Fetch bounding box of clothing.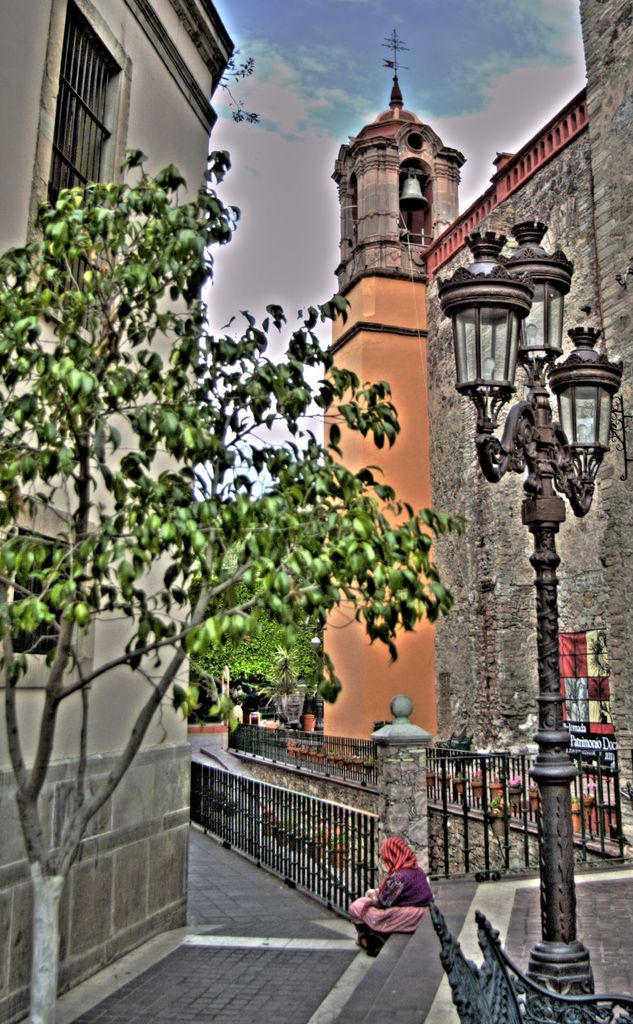
Bbox: bbox=[360, 858, 449, 944].
